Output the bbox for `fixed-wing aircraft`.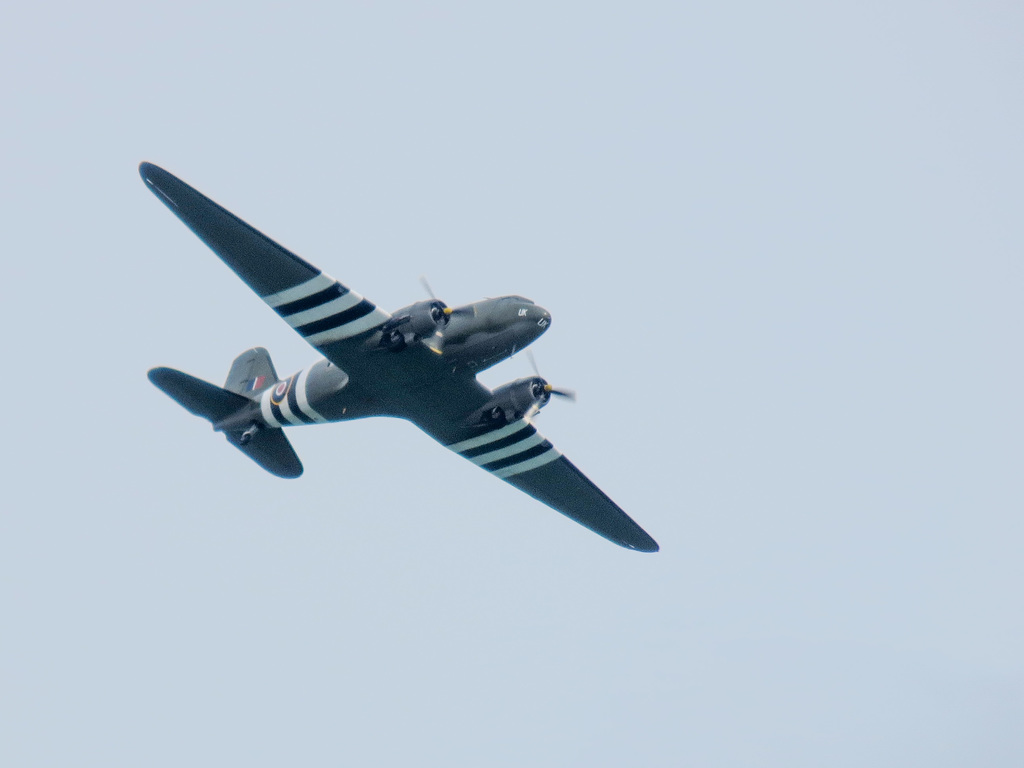
box=[140, 157, 664, 553].
